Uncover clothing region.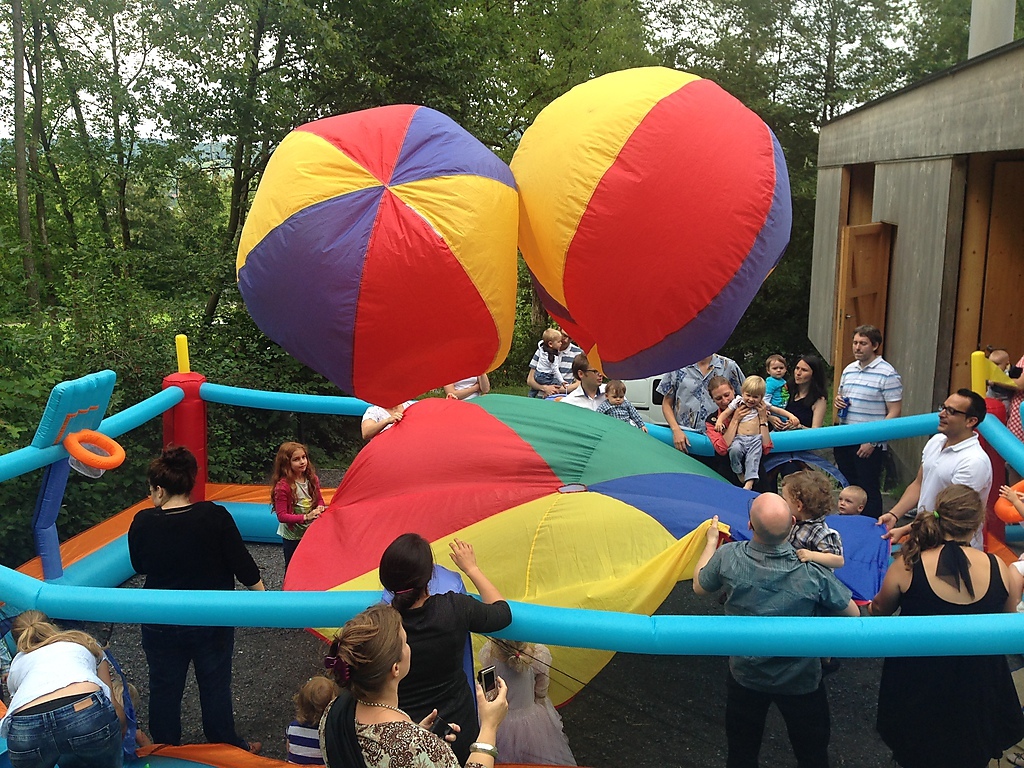
Uncovered: 101/479/263/718.
